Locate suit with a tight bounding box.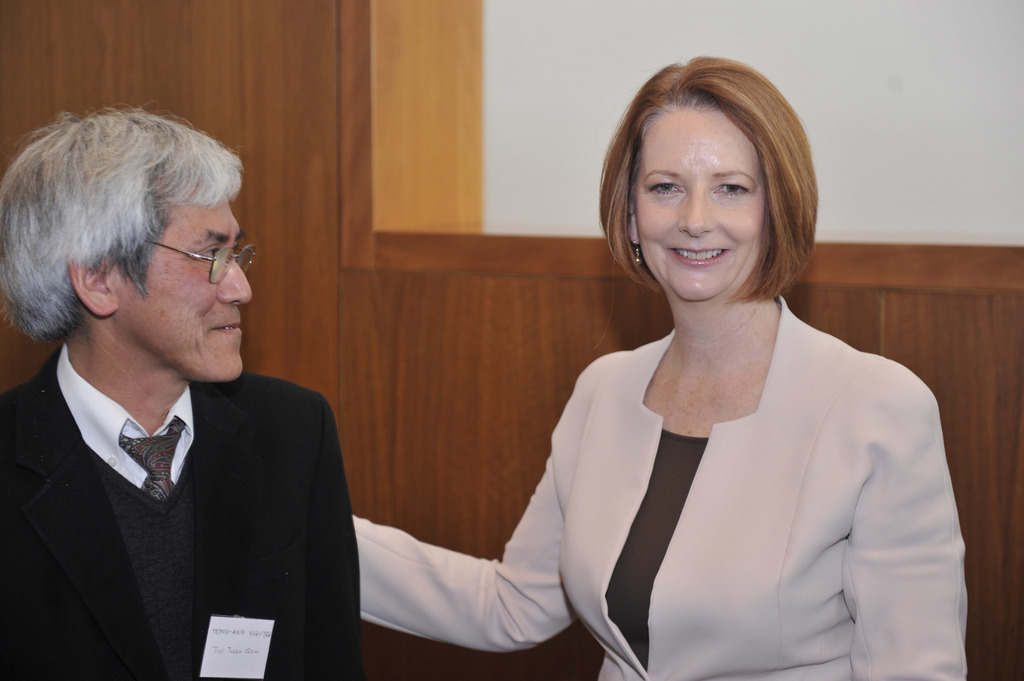
box=[1, 270, 375, 665].
